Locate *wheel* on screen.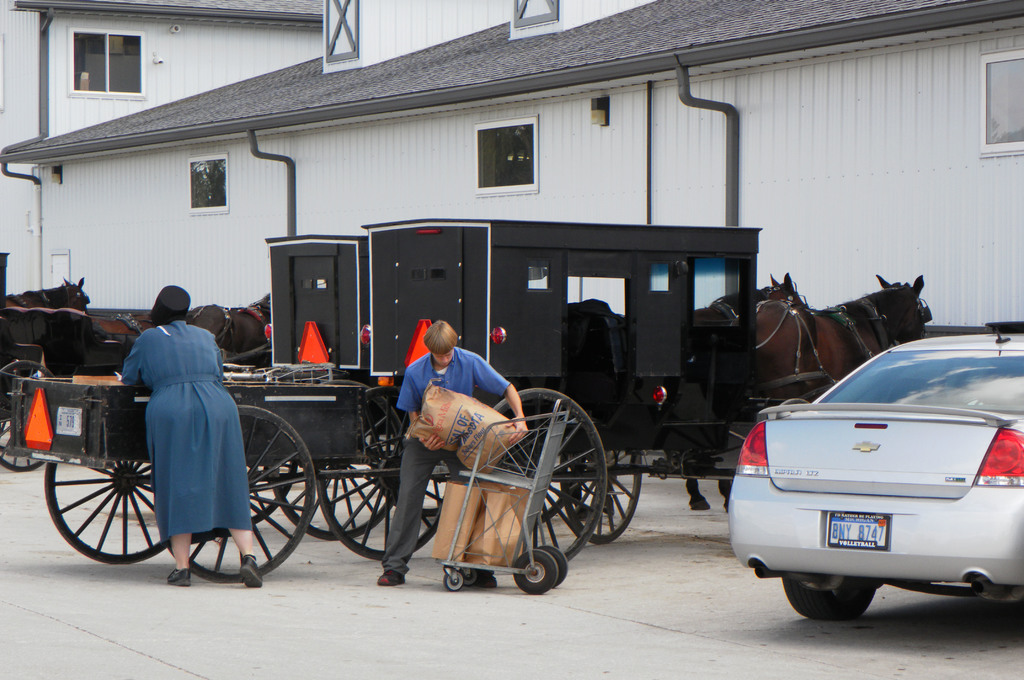
On screen at 445, 571, 462, 592.
